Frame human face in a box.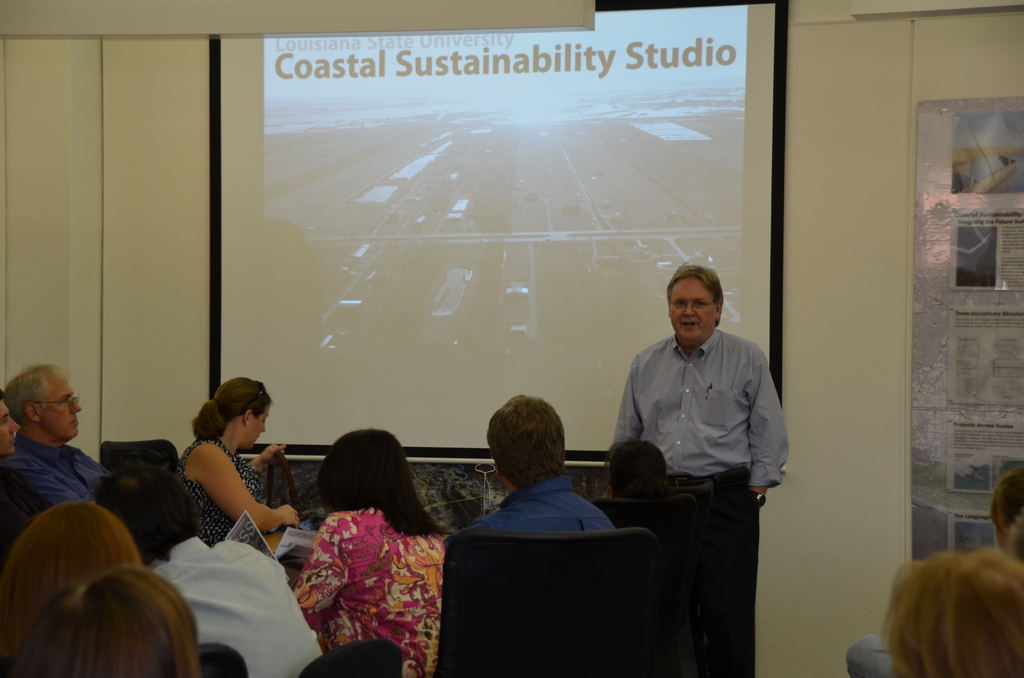
<box>244,404,275,455</box>.
